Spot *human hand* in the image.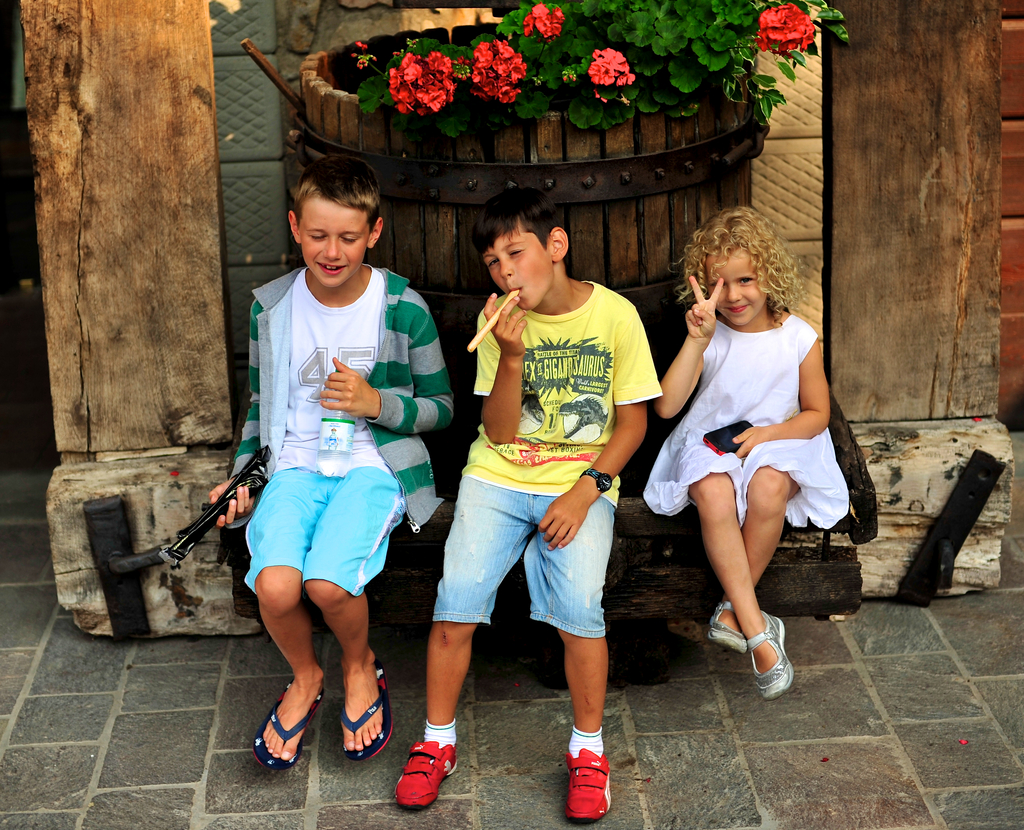
*human hand* found at Rect(538, 496, 584, 548).
